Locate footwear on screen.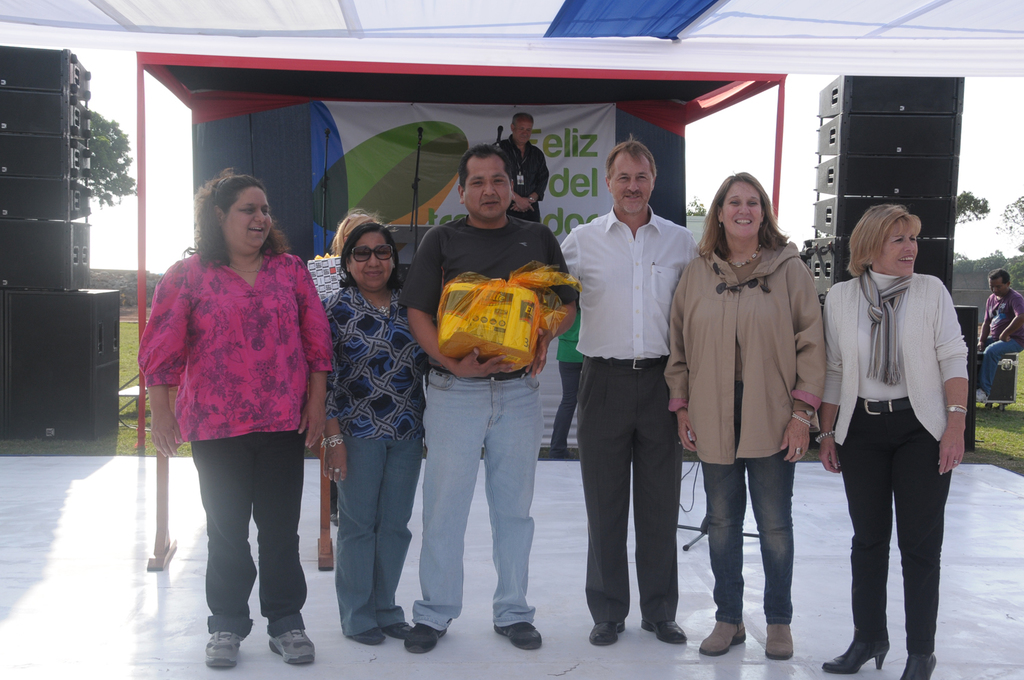
On screen at detection(589, 623, 626, 647).
